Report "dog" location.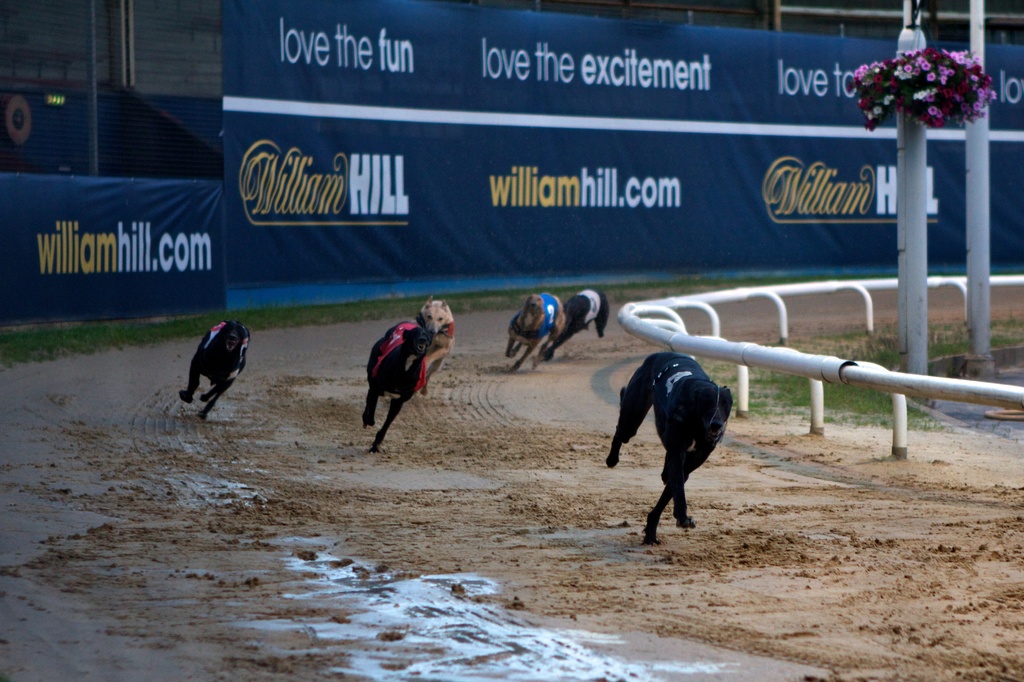
Report: bbox=(505, 289, 565, 373).
